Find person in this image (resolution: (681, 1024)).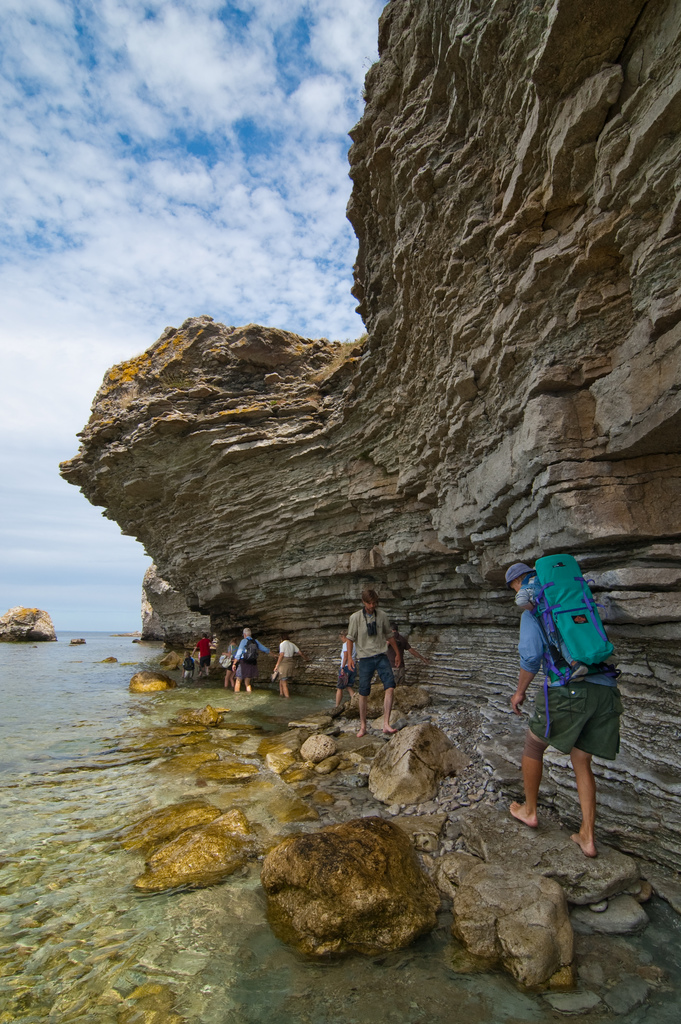
[341, 593, 402, 755].
